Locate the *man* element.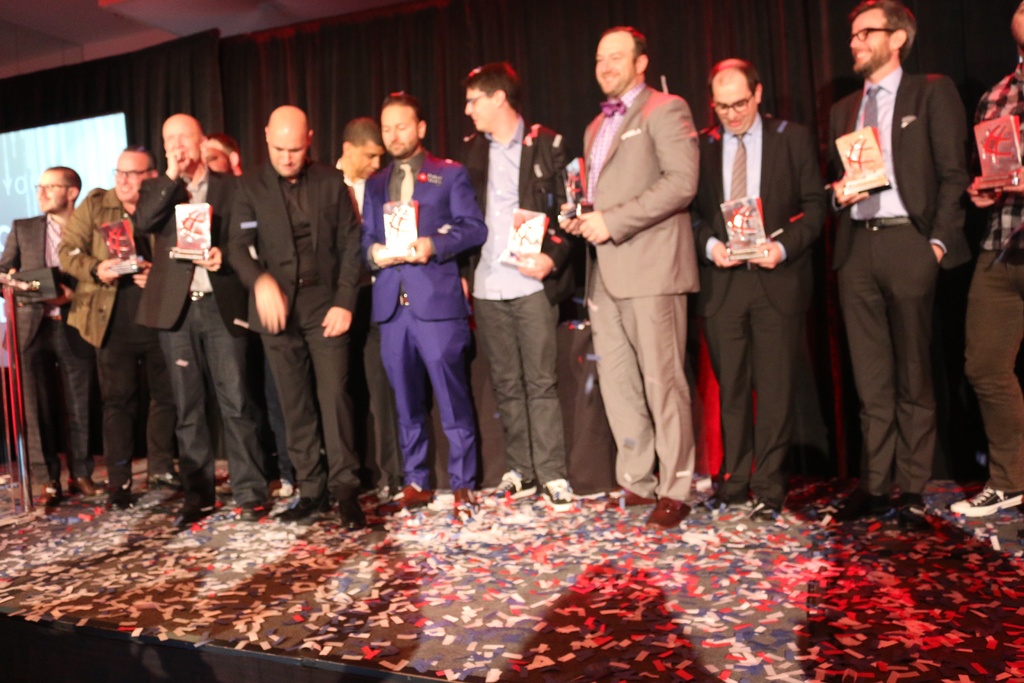
Element bbox: 948:0:1023:519.
